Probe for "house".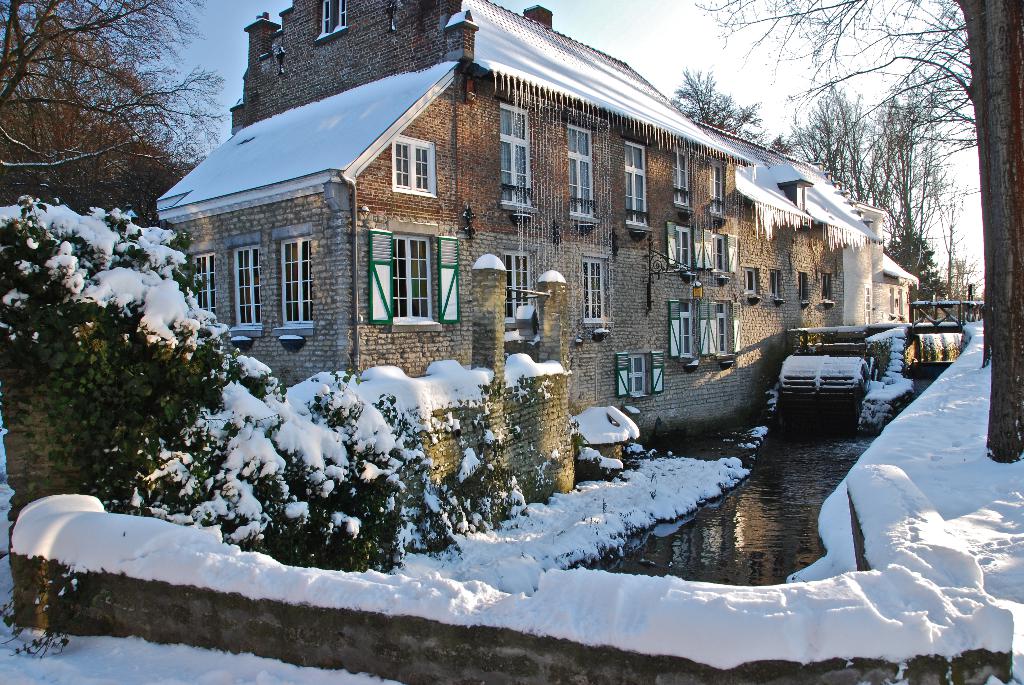
Probe result: <bbox>156, 0, 928, 444</bbox>.
